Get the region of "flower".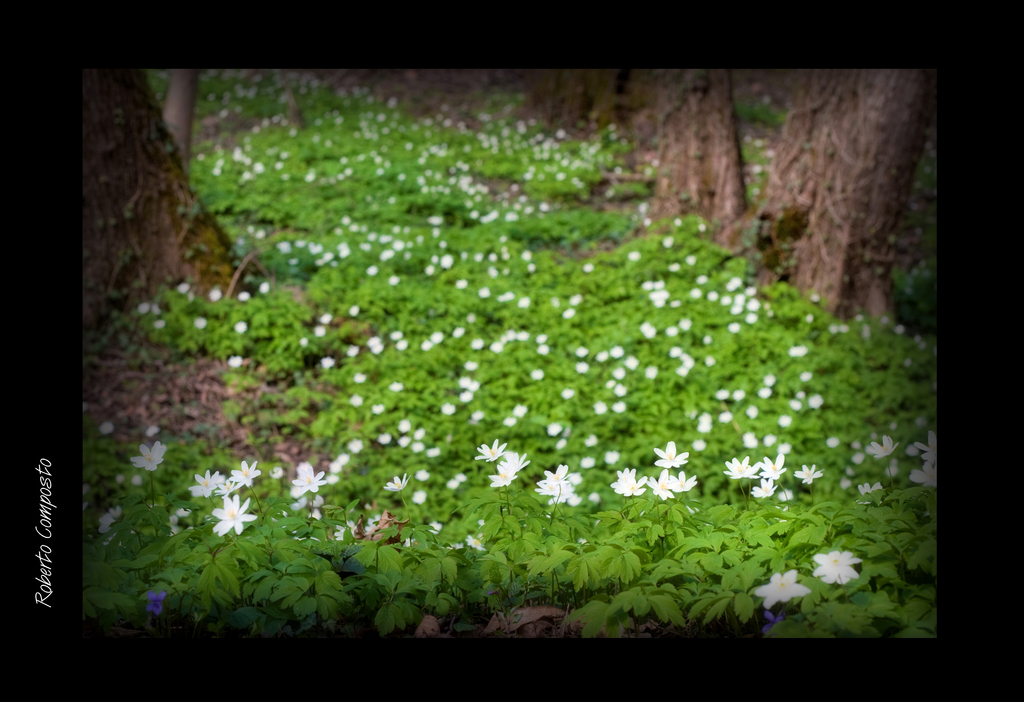
[910,463,936,490].
